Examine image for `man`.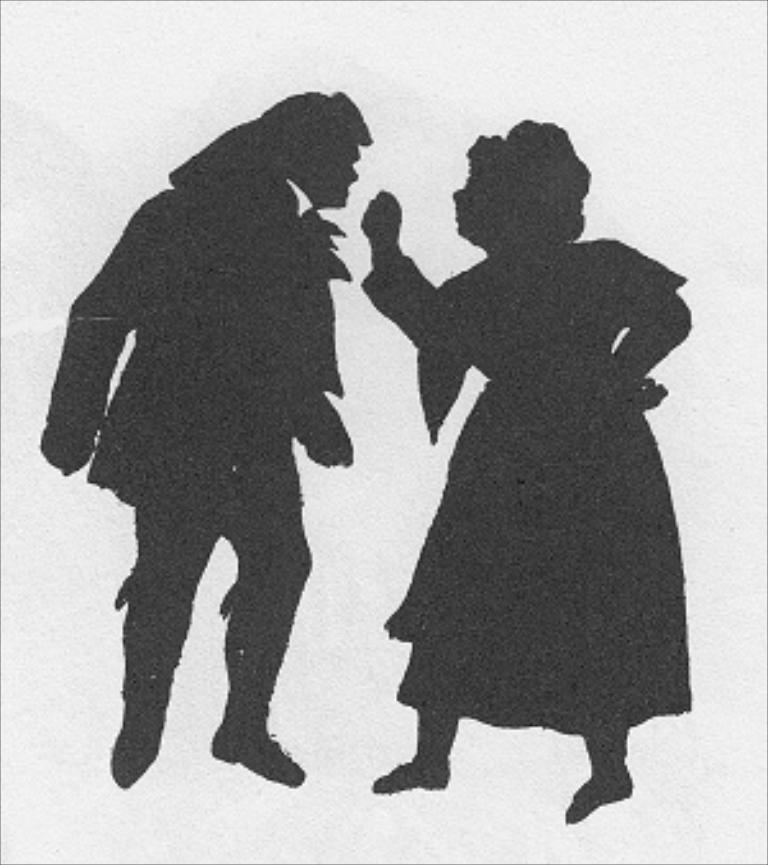
Examination result: [left=51, top=105, right=448, bottom=798].
